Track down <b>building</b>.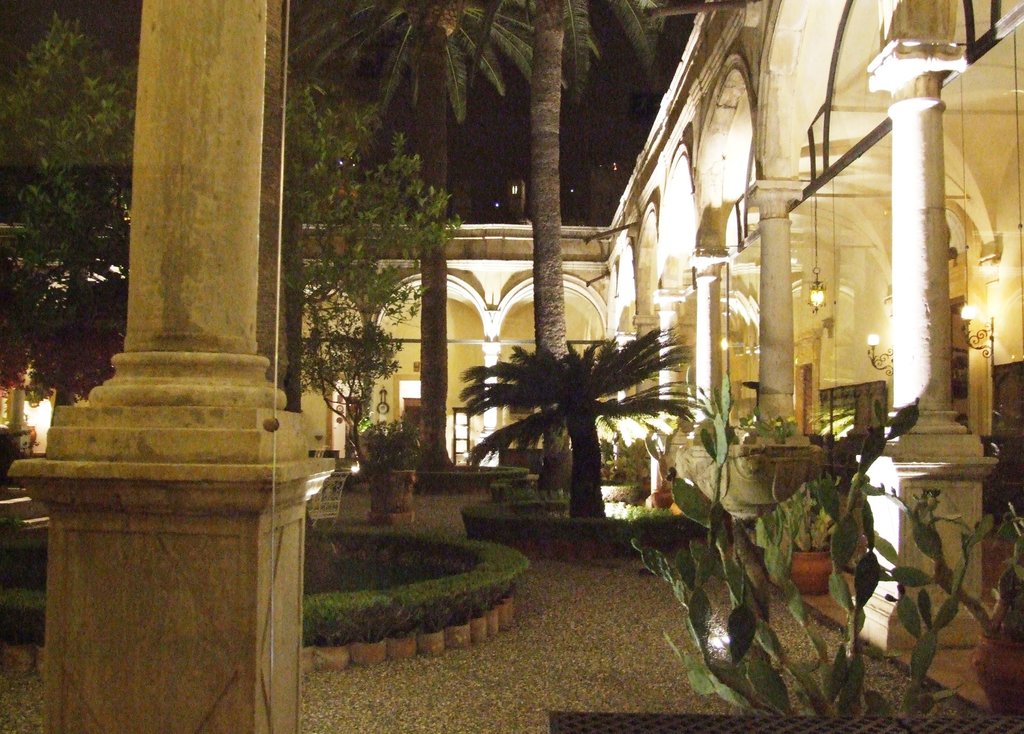
Tracked to {"x1": 296, "y1": 0, "x2": 1023, "y2": 719}.
